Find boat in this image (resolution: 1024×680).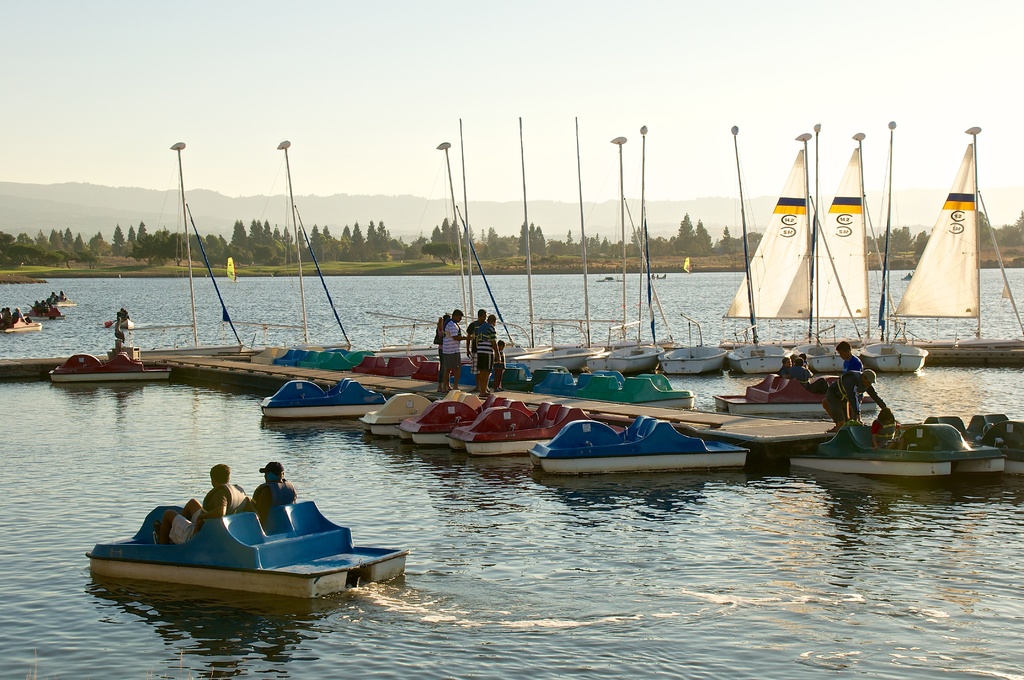
locate(502, 117, 611, 378).
